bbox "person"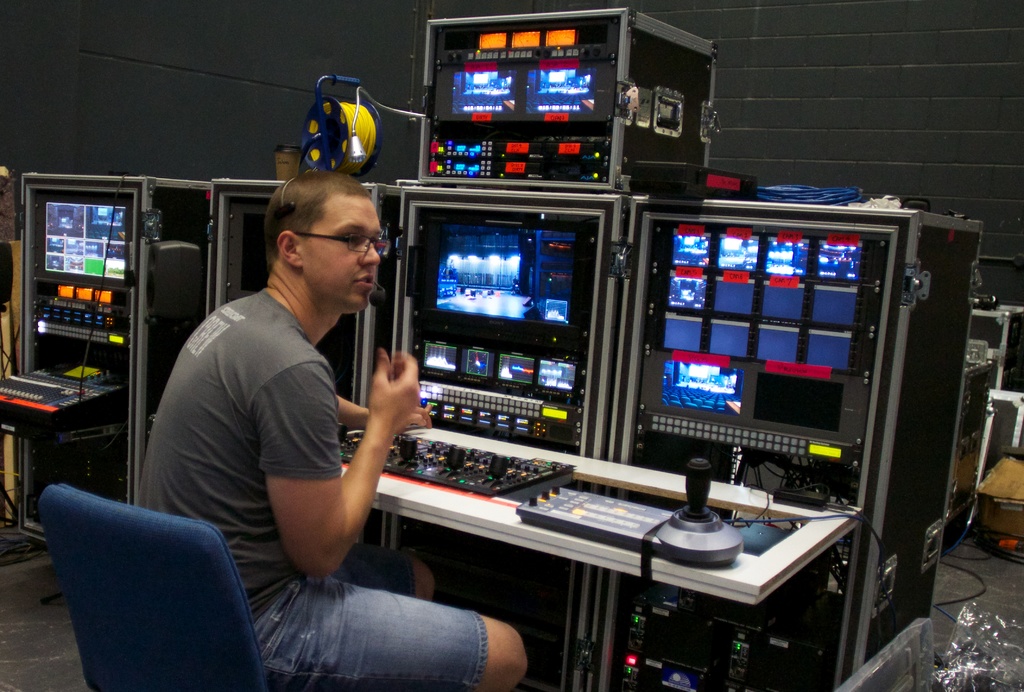
BBox(137, 170, 529, 691)
